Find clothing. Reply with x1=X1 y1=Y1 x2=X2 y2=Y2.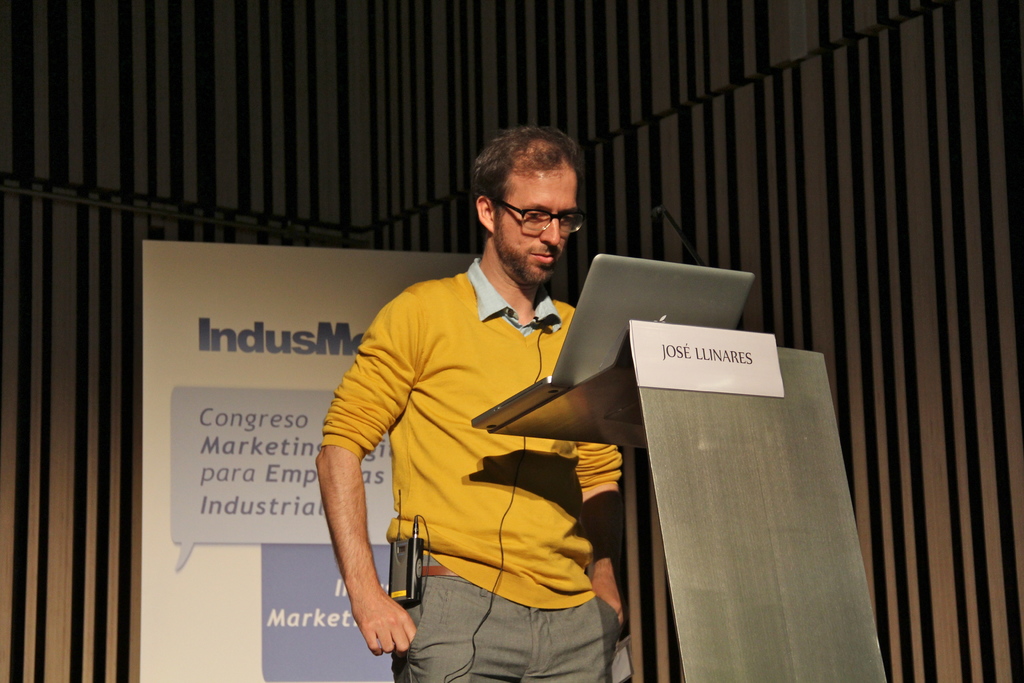
x1=393 y1=543 x2=635 y2=682.
